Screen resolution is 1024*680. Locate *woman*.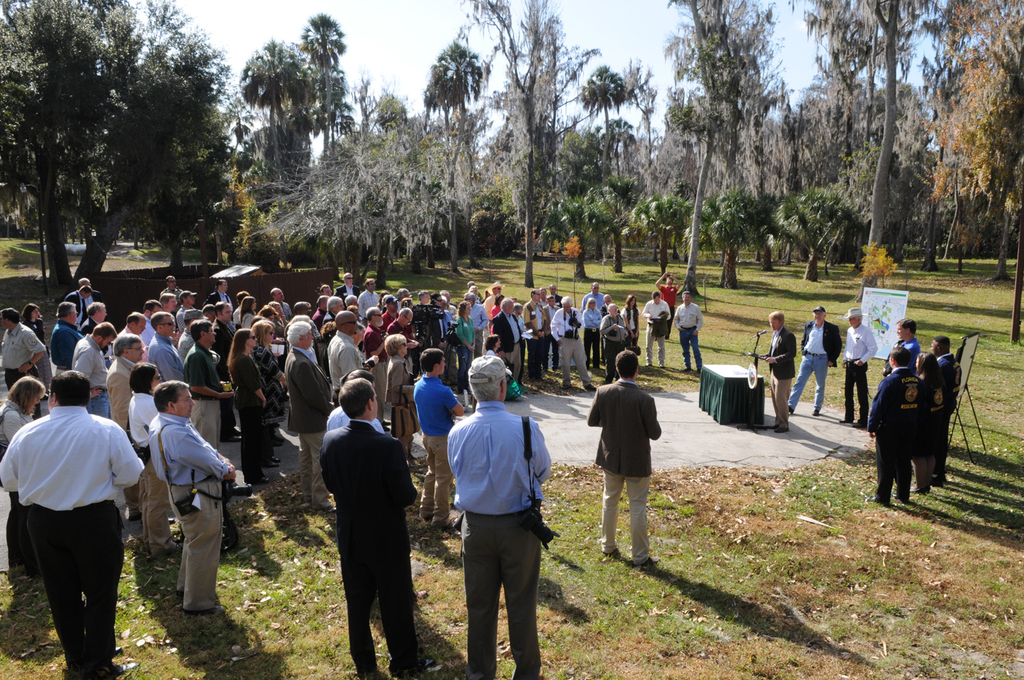
left=383, top=333, right=421, bottom=469.
